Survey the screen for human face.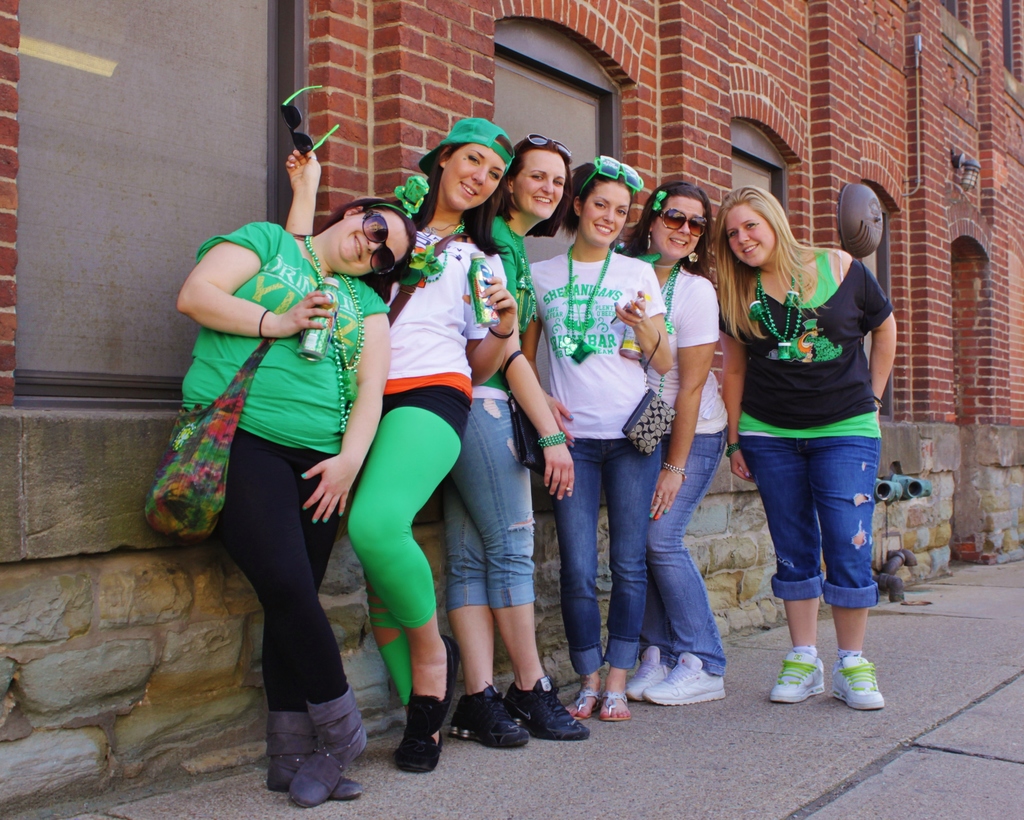
Survey found: box(581, 182, 633, 246).
